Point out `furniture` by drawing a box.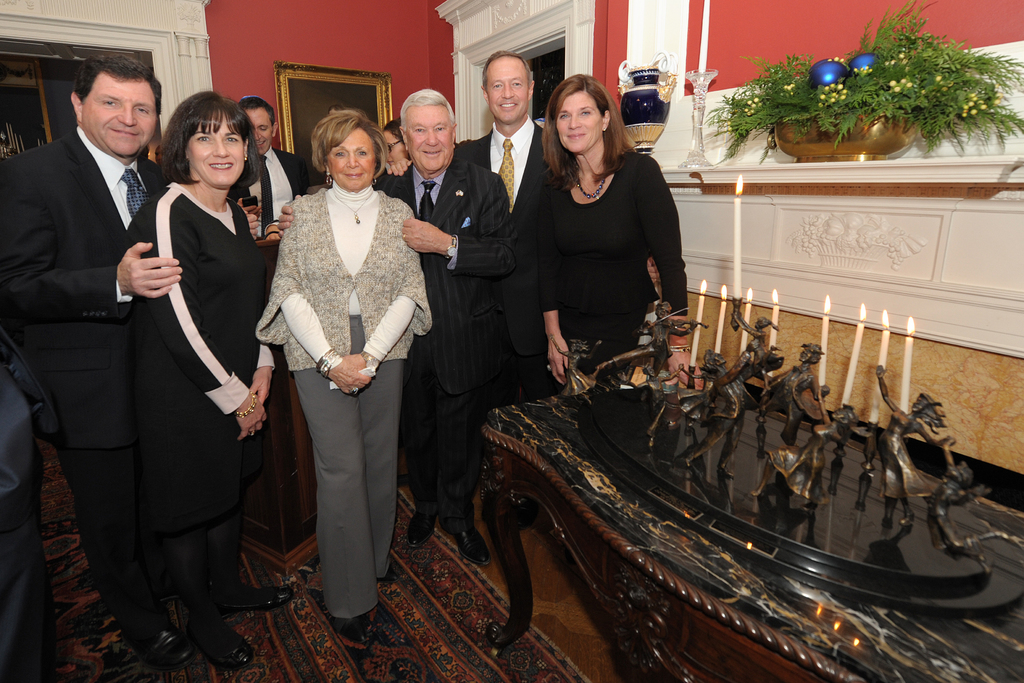
472:347:1023:682.
